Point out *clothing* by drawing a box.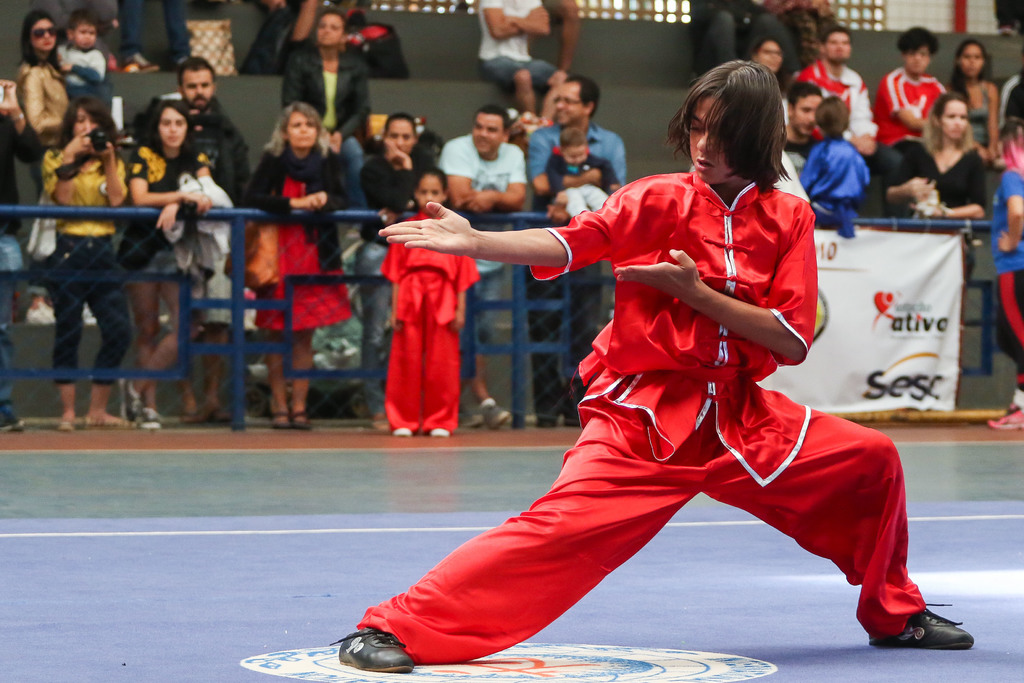
(x1=276, y1=38, x2=374, y2=153).
